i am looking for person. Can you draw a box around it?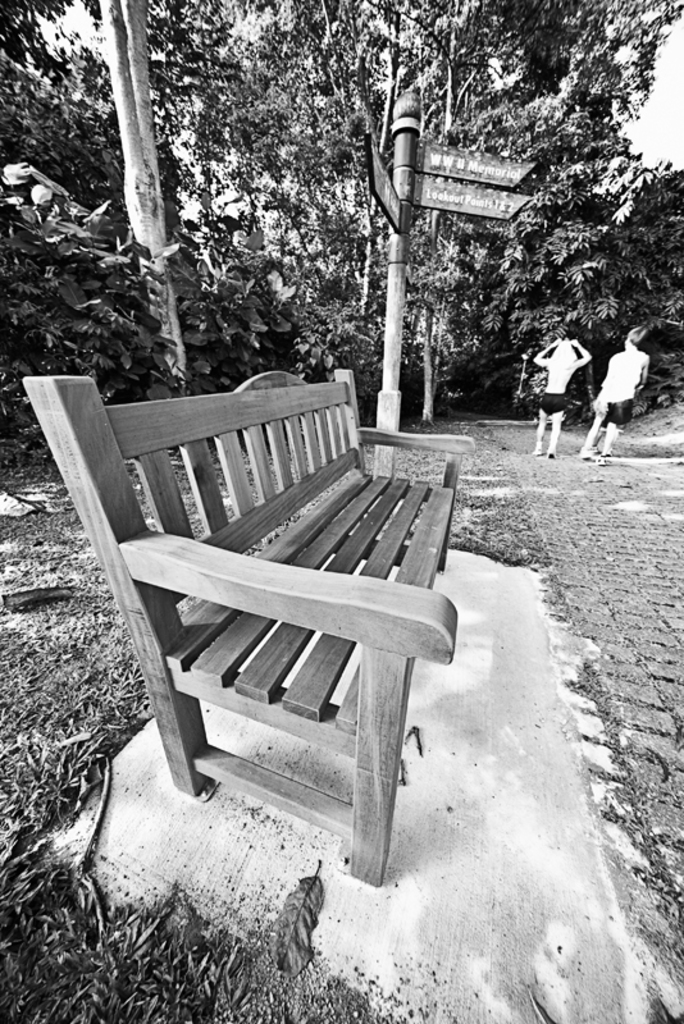
Sure, the bounding box is 603, 306, 653, 457.
